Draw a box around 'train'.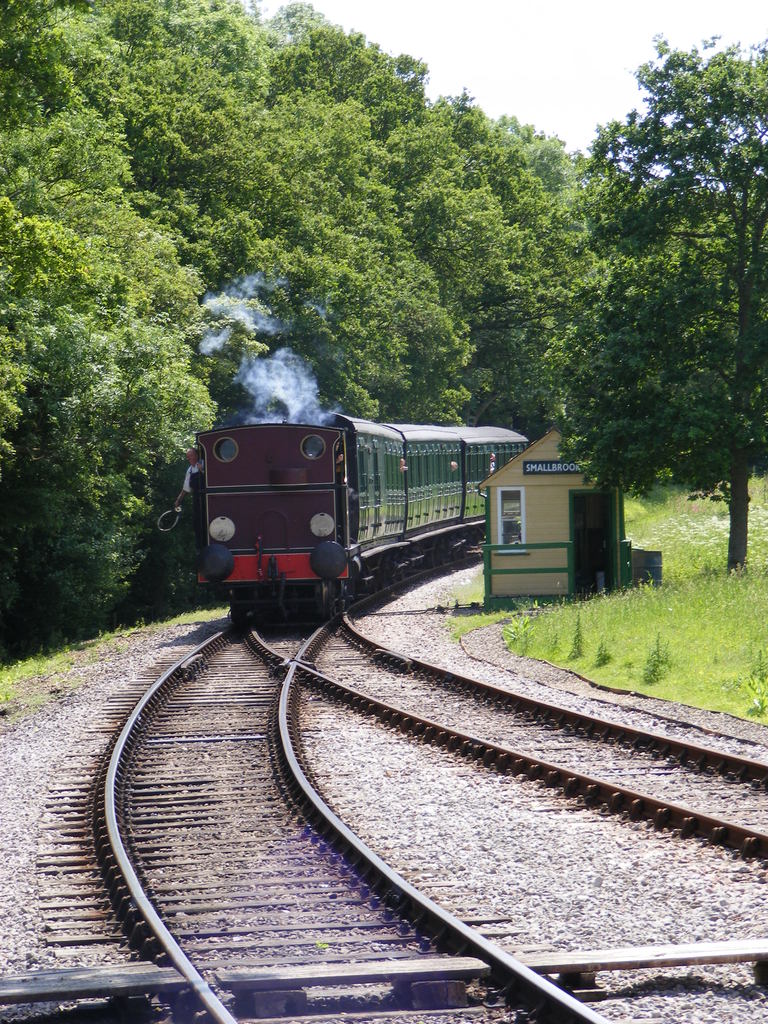
[198,405,534,627].
